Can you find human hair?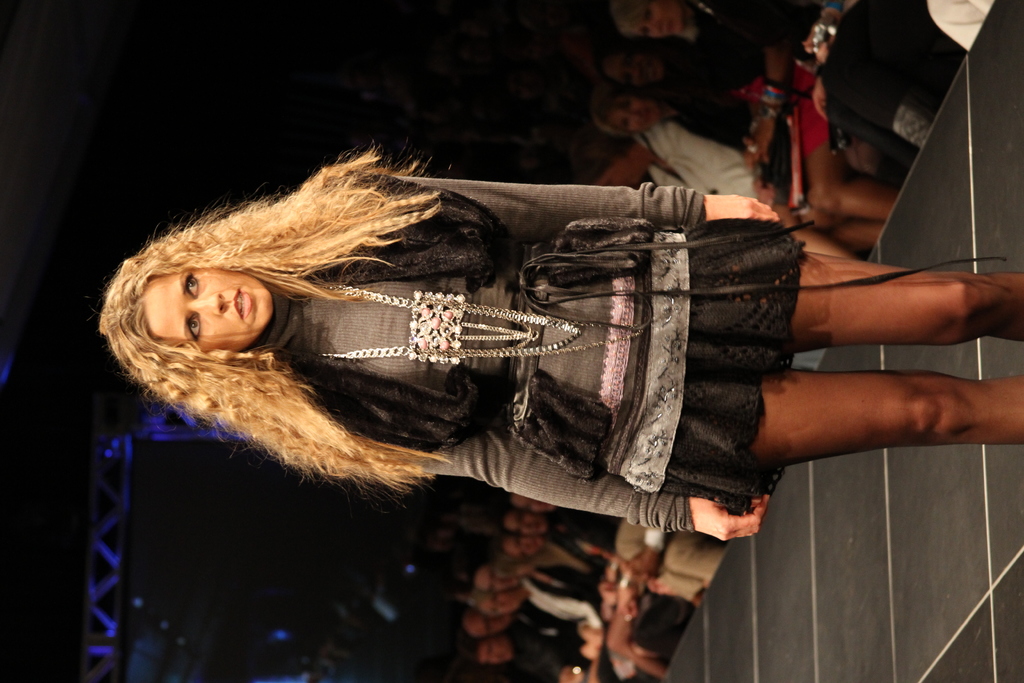
Yes, bounding box: select_region(611, 3, 650, 30).
